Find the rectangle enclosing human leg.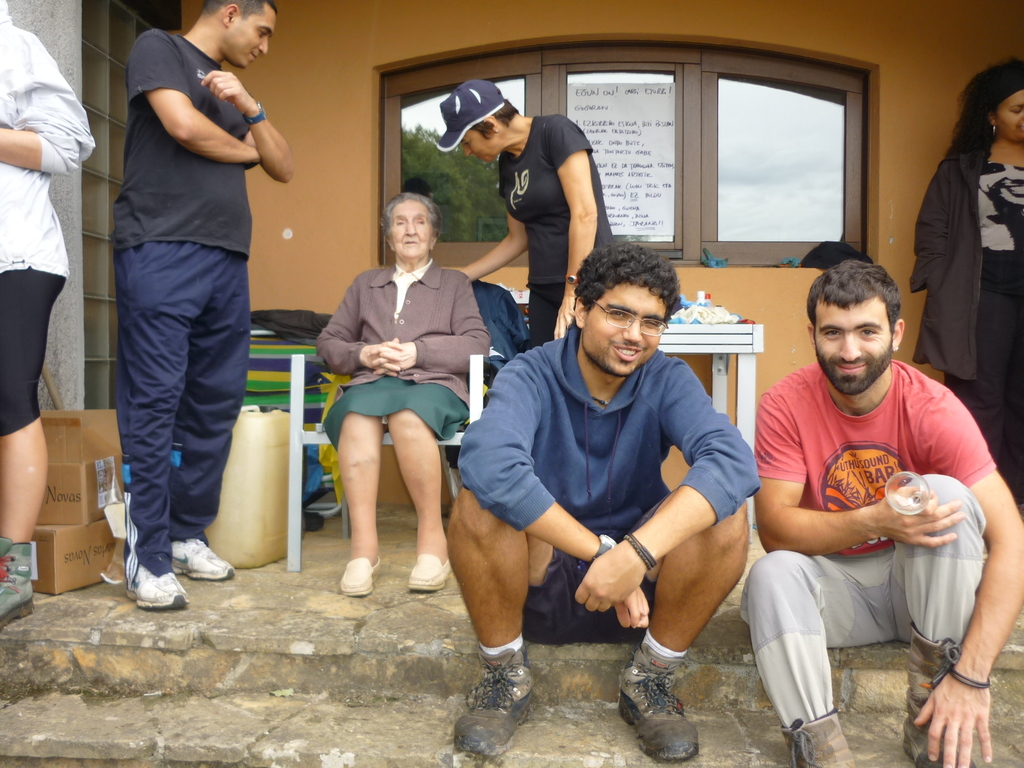
rect(743, 552, 882, 767).
